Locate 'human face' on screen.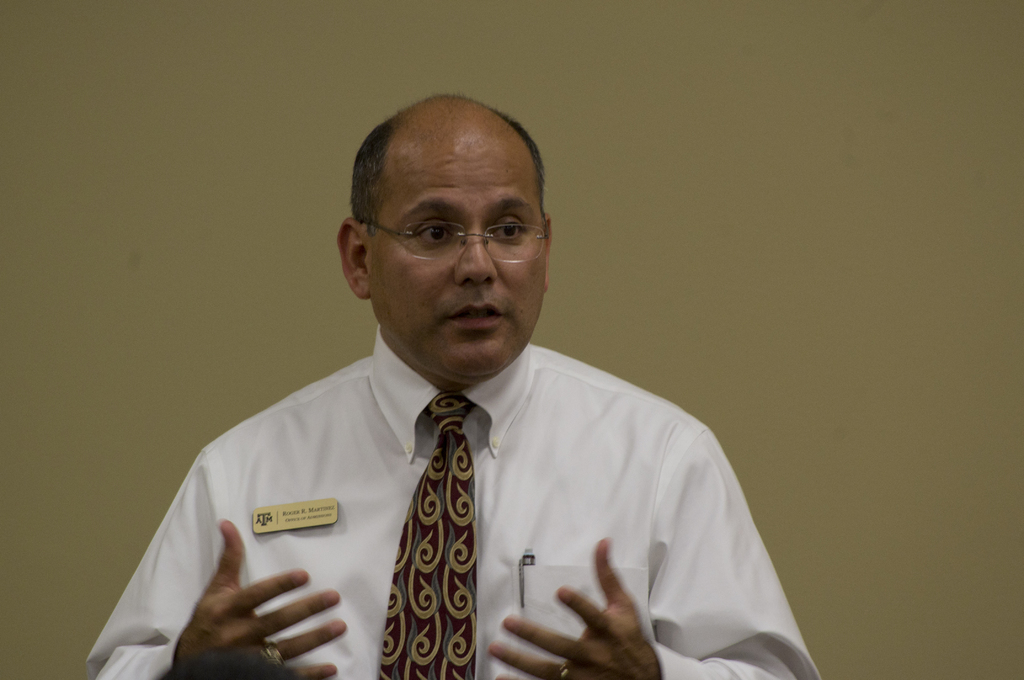
On screen at region(372, 122, 542, 365).
